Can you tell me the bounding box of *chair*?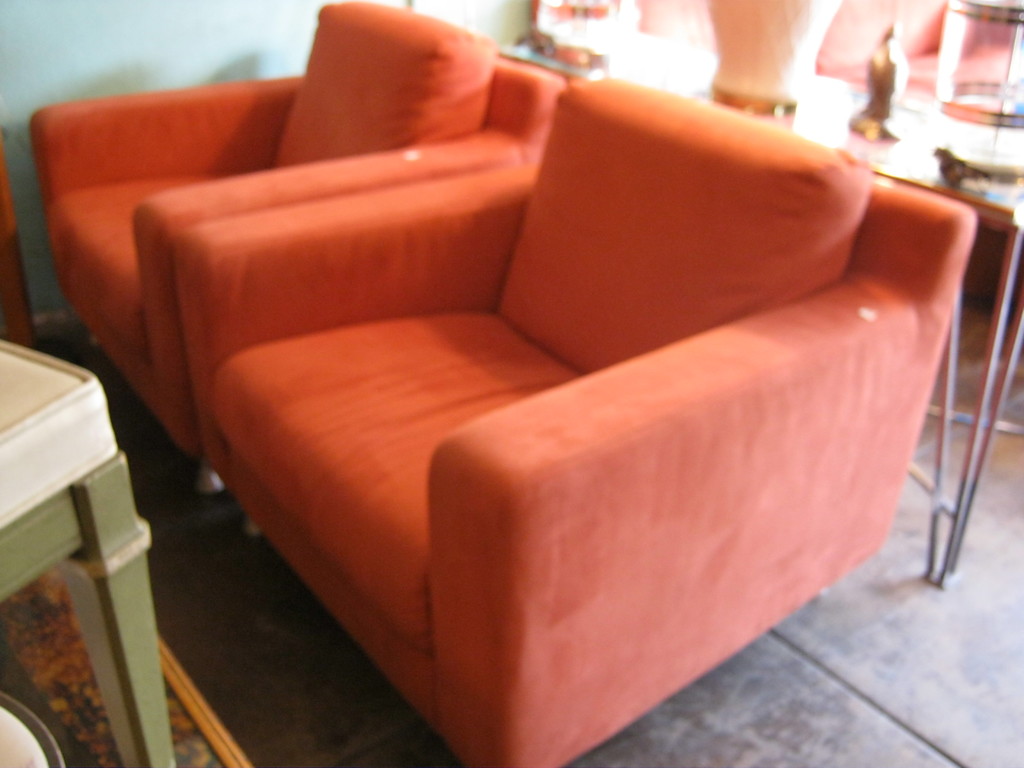
(31, 0, 568, 492).
